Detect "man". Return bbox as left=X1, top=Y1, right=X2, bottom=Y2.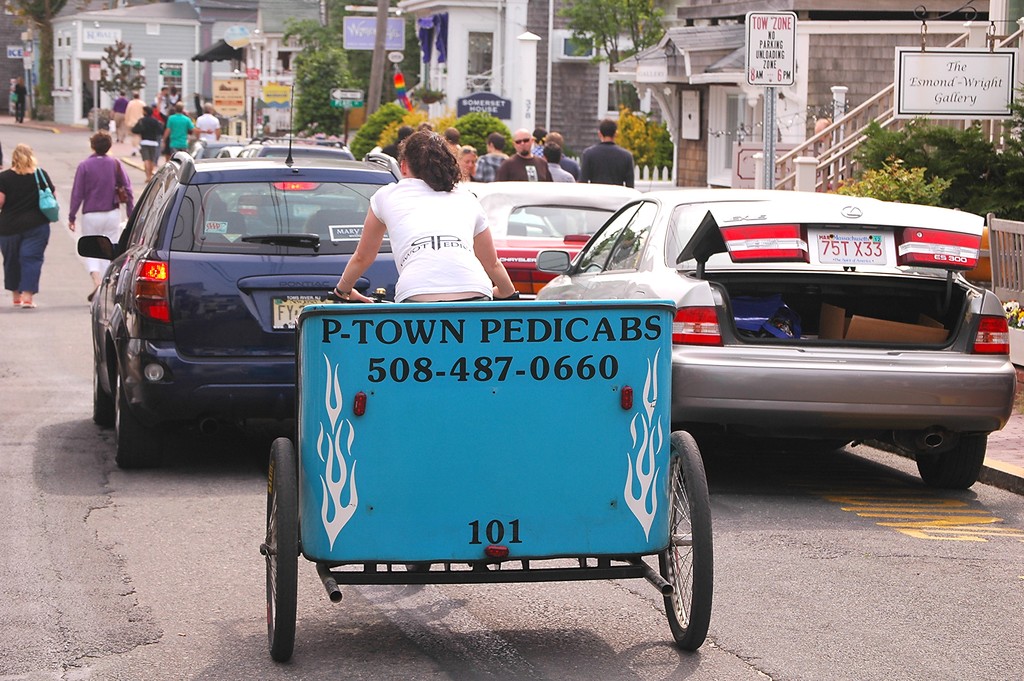
left=123, top=93, right=144, bottom=156.
